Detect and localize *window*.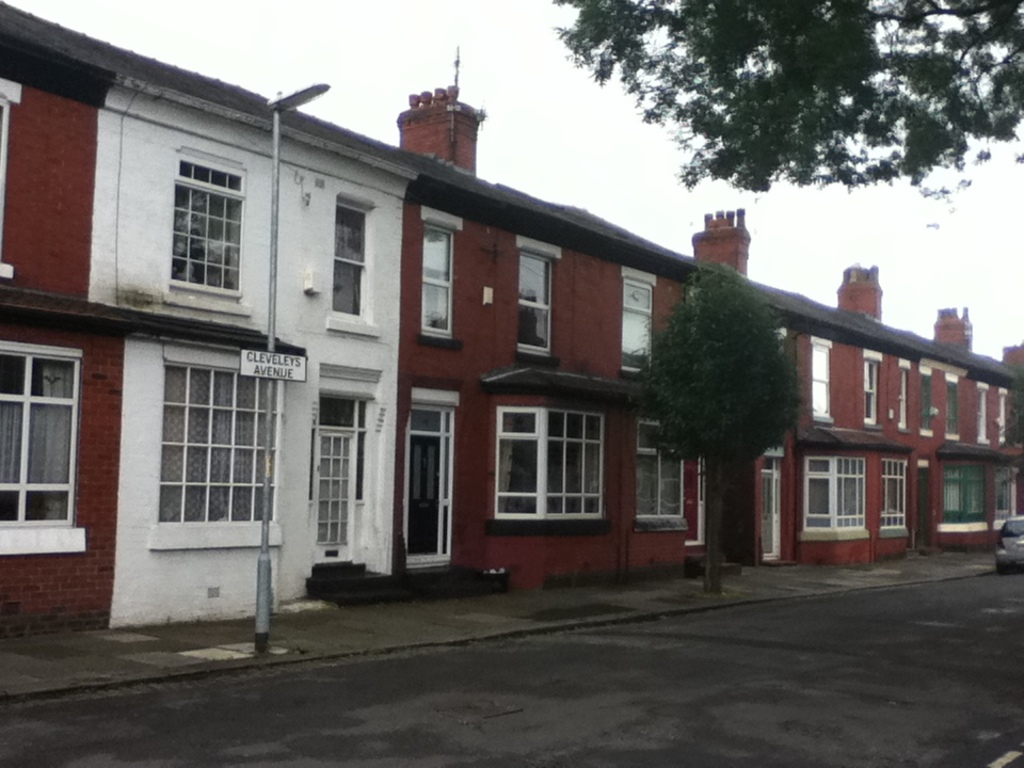
Localized at box(994, 389, 1011, 443).
